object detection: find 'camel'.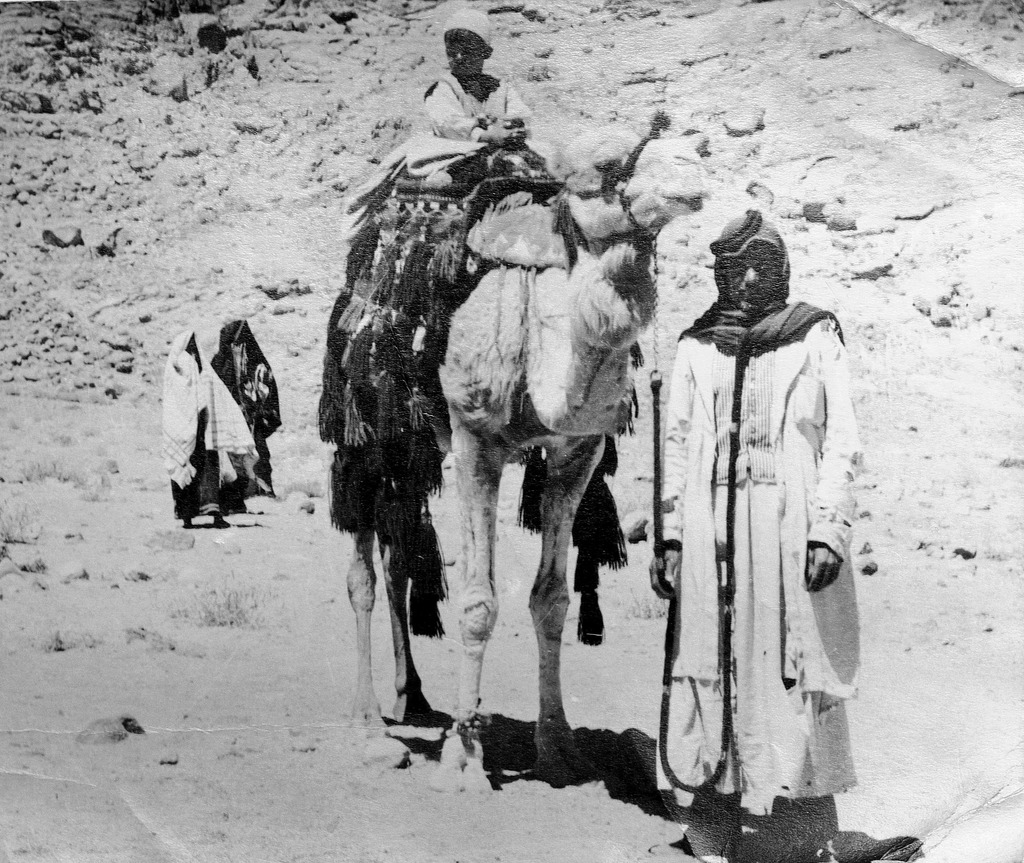
left=344, top=119, right=707, bottom=798.
